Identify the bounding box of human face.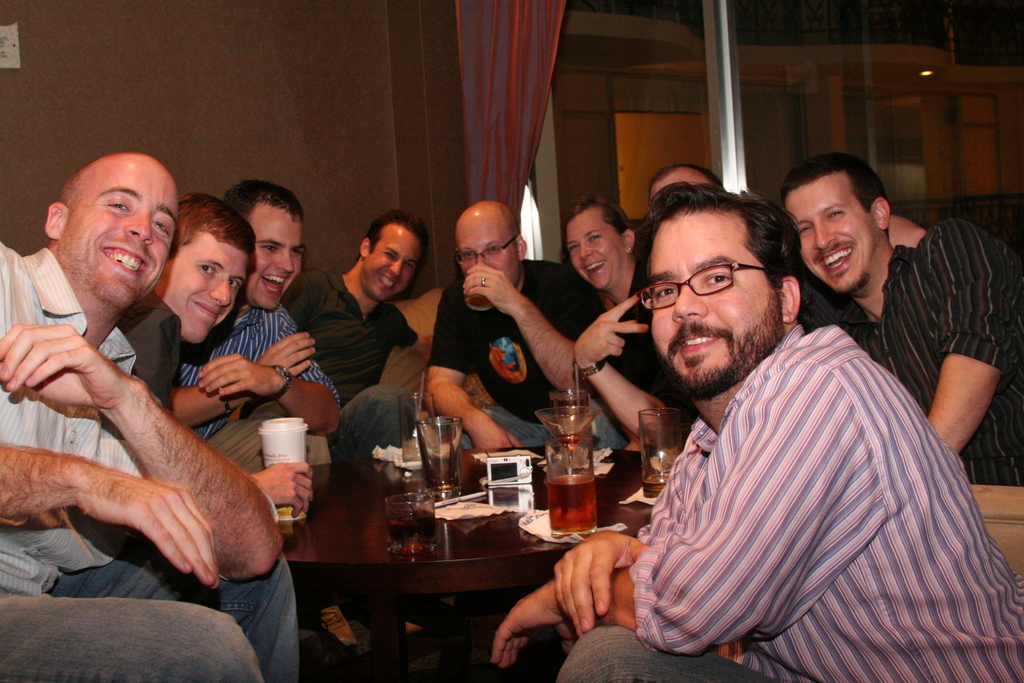
[x1=362, y1=228, x2=426, y2=300].
